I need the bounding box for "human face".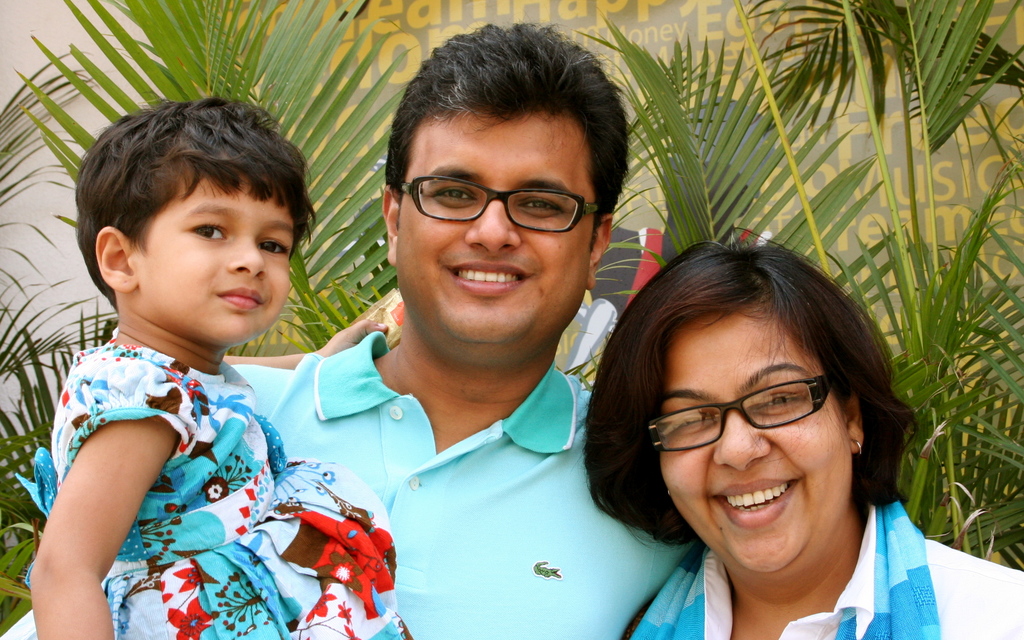
Here it is: <bbox>641, 288, 853, 580</bbox>.
